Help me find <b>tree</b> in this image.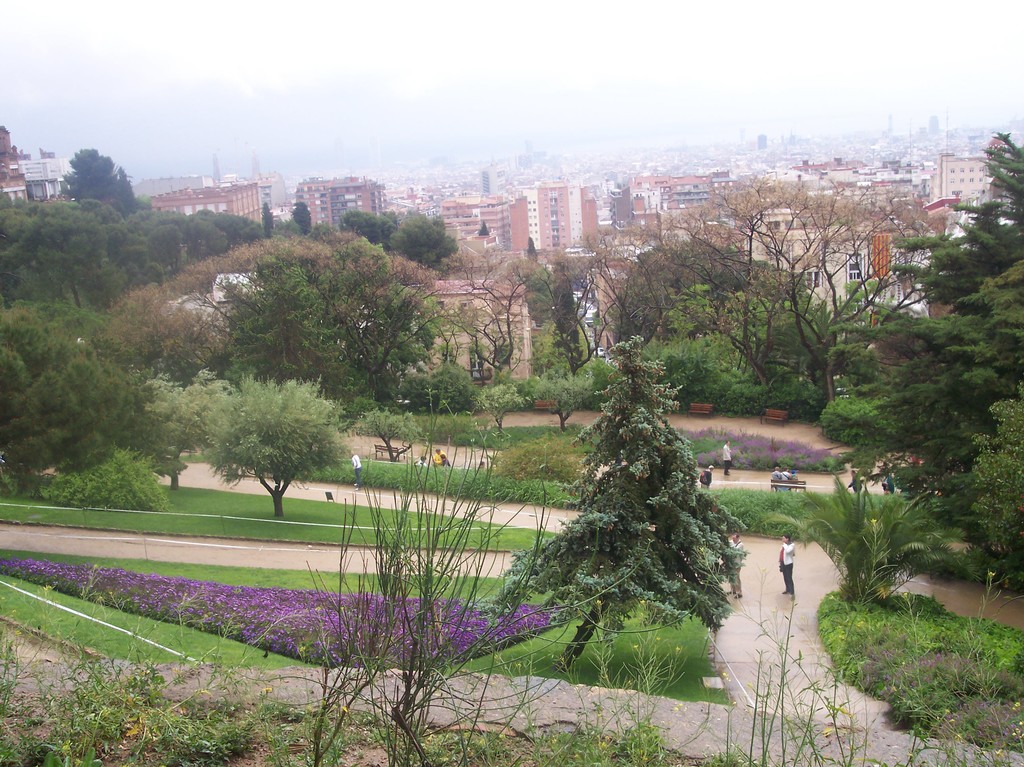
Found it: [759, 471, 977, 615].
